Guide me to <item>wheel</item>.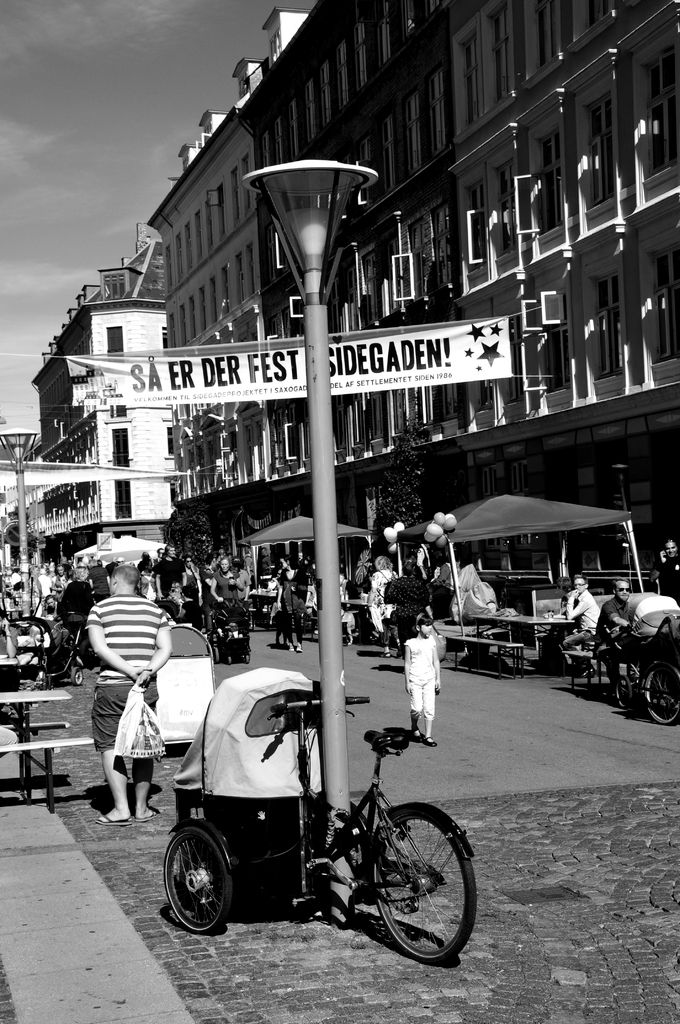
Guidance: [368,806,476,965].
